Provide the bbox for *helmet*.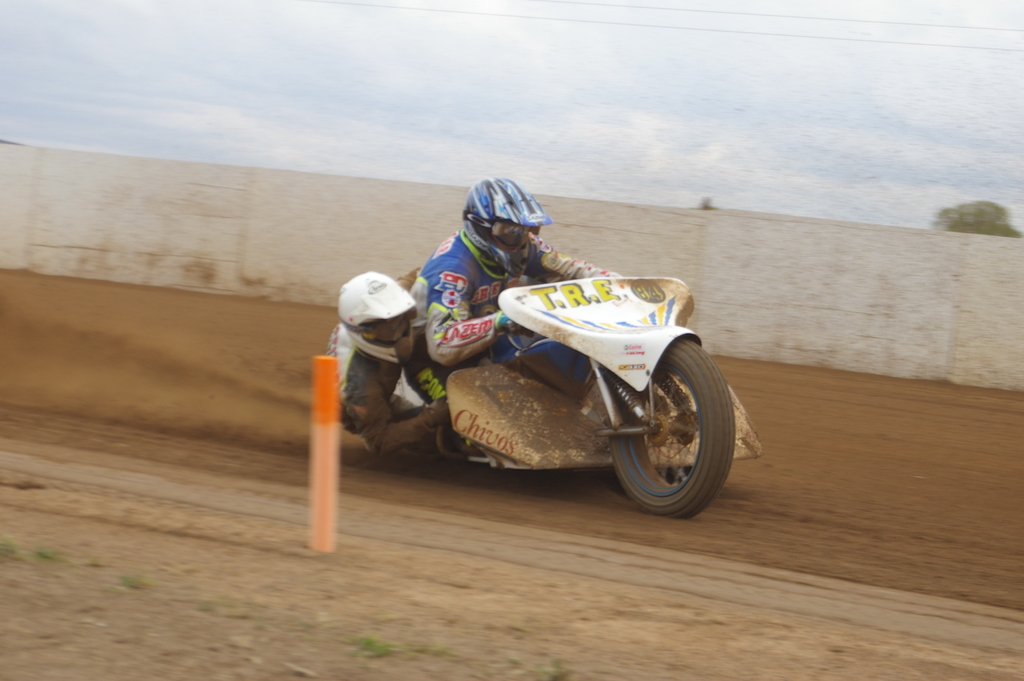
crop(453, 181, 552, 284).
